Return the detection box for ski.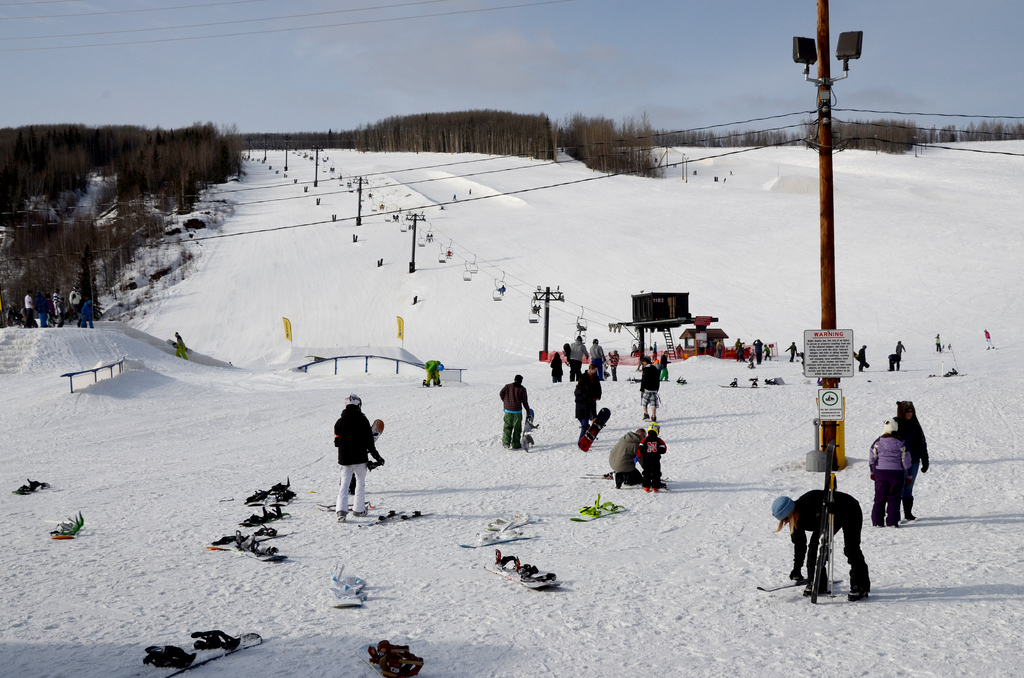
locate(520, 407, 540, 455).
